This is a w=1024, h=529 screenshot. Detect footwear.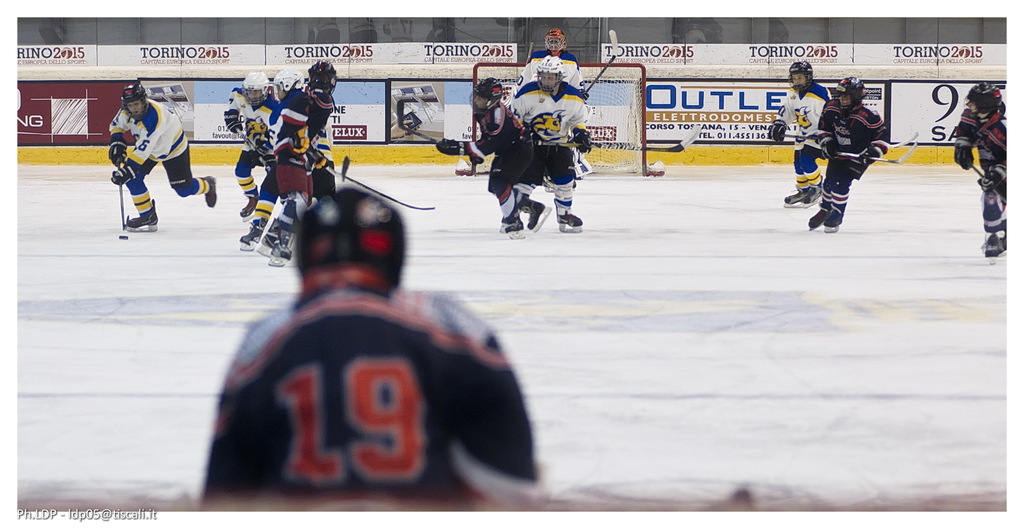
206:173:218:208.
